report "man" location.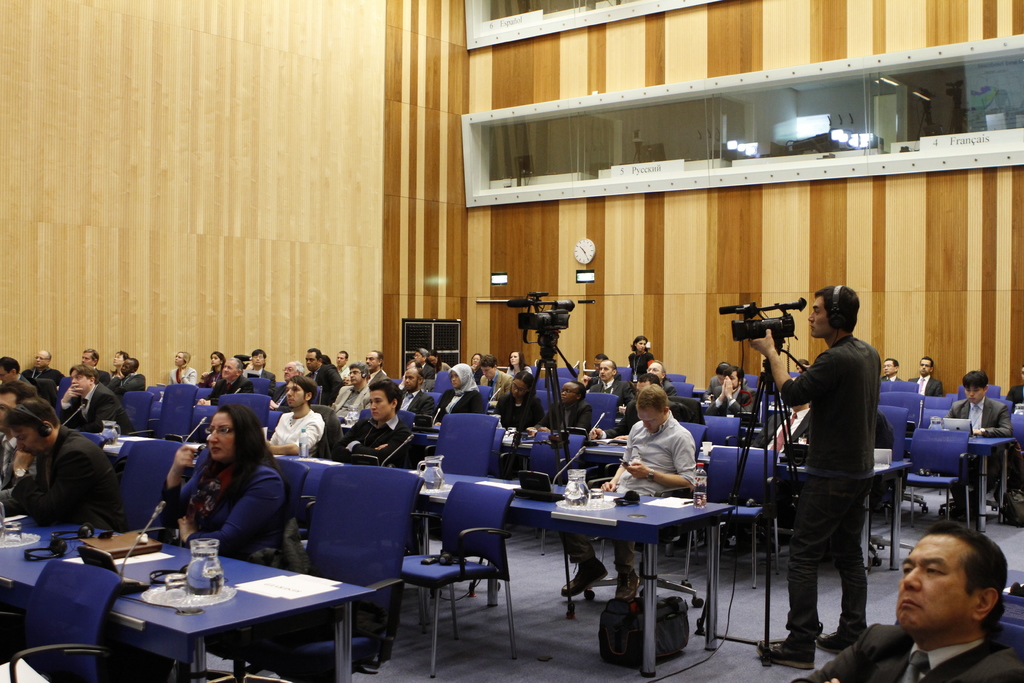
Report: detection(535, 383, 598, 434).
